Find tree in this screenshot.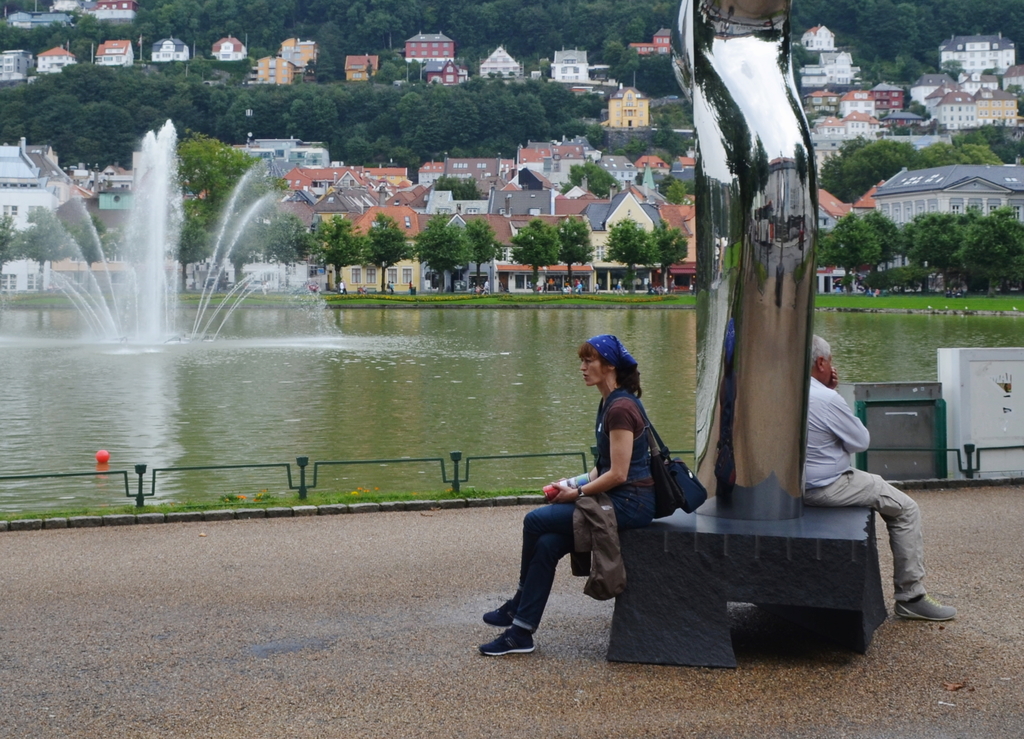
The bounding box for tree is BBox(17, 201, 73, 289).
